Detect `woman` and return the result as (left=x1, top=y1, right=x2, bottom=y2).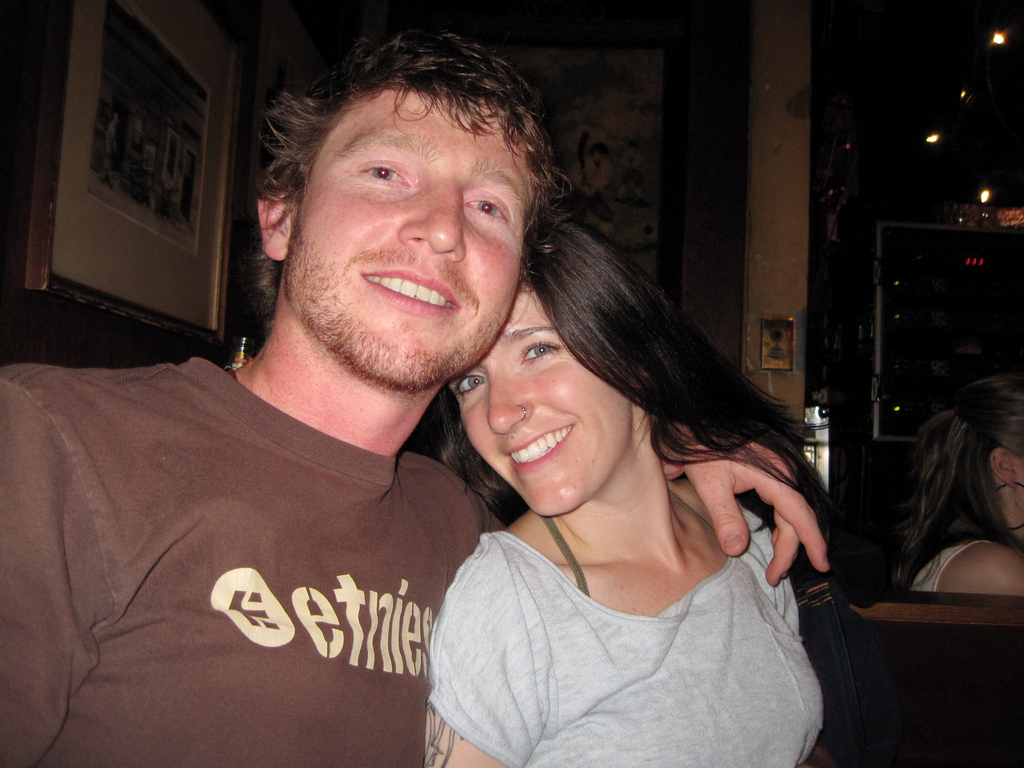
(left=358, top=159, right=877, bottom=762).
